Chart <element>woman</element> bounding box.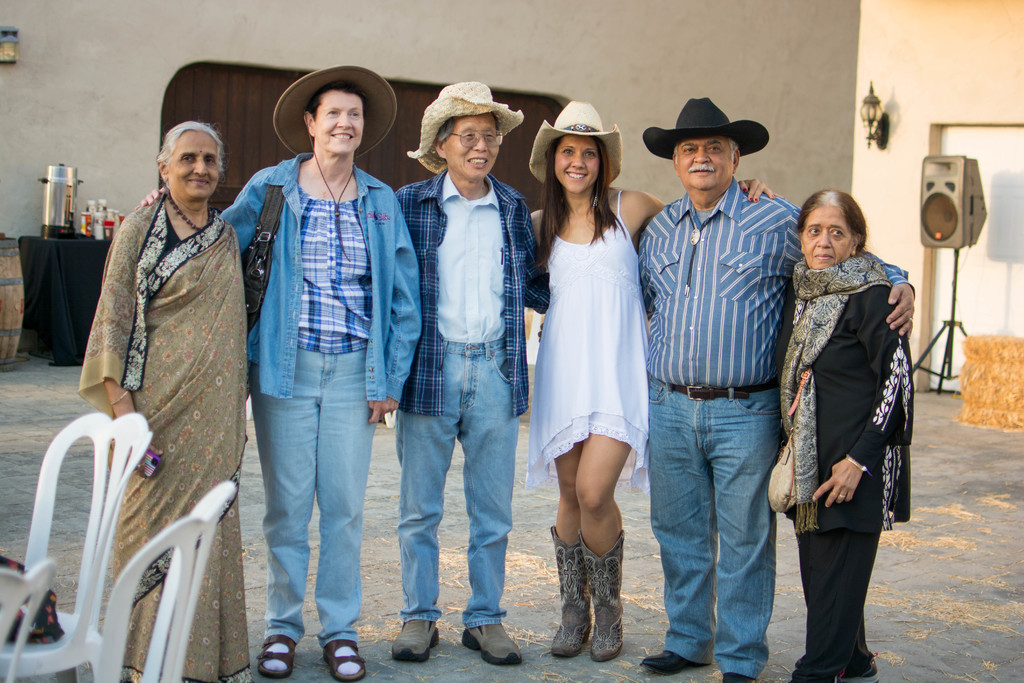
Charted: Rect(79, 120, 257, 682).
